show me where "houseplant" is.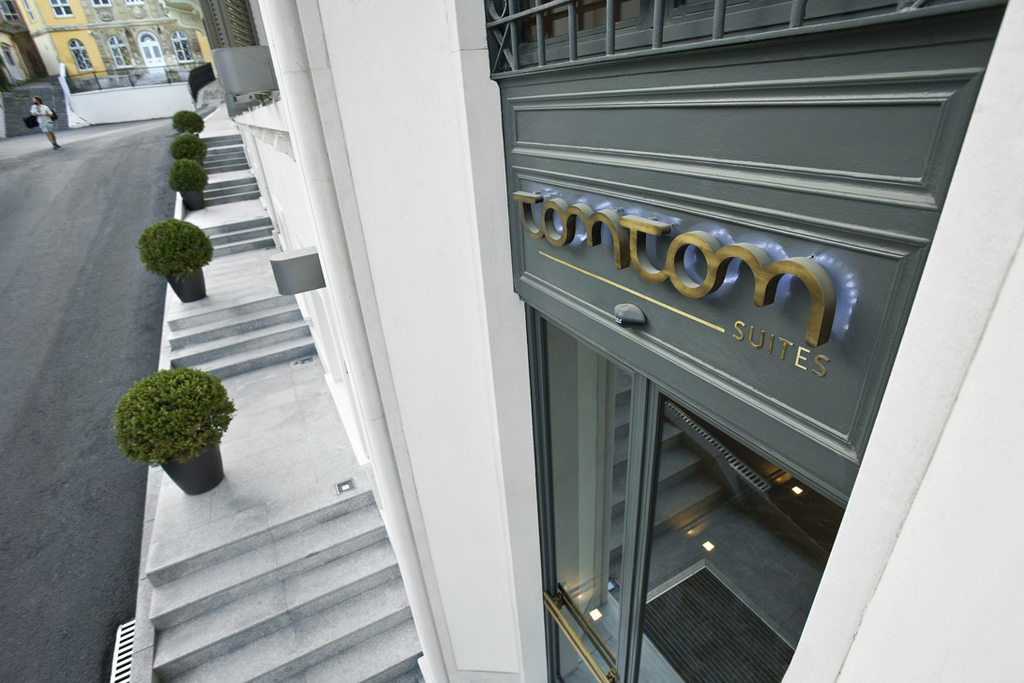
"houseplant" is at bbox=(168, 129, 198, 168).
